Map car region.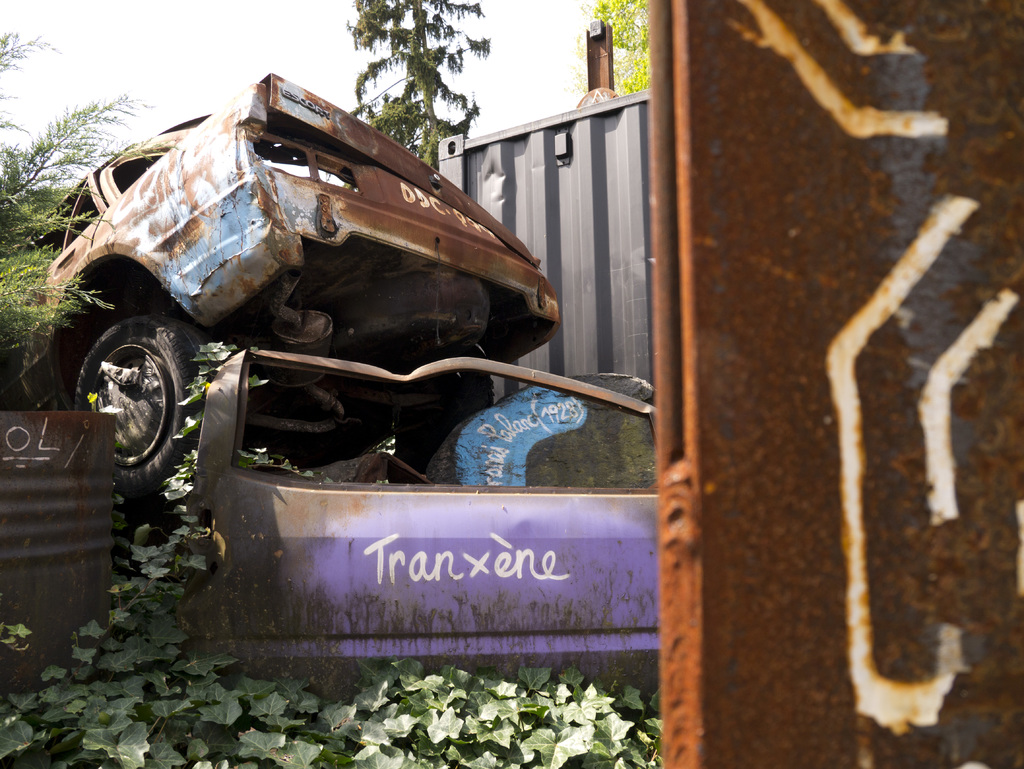
Mapped to 26:75:569:560.
